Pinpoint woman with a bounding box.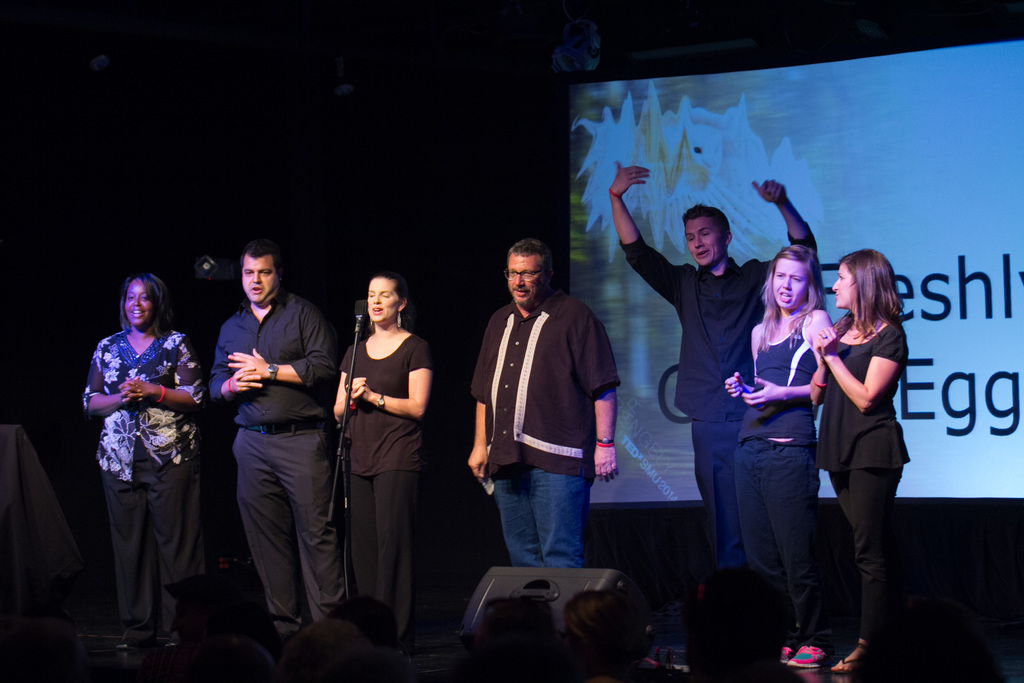
326,275,433,657.
